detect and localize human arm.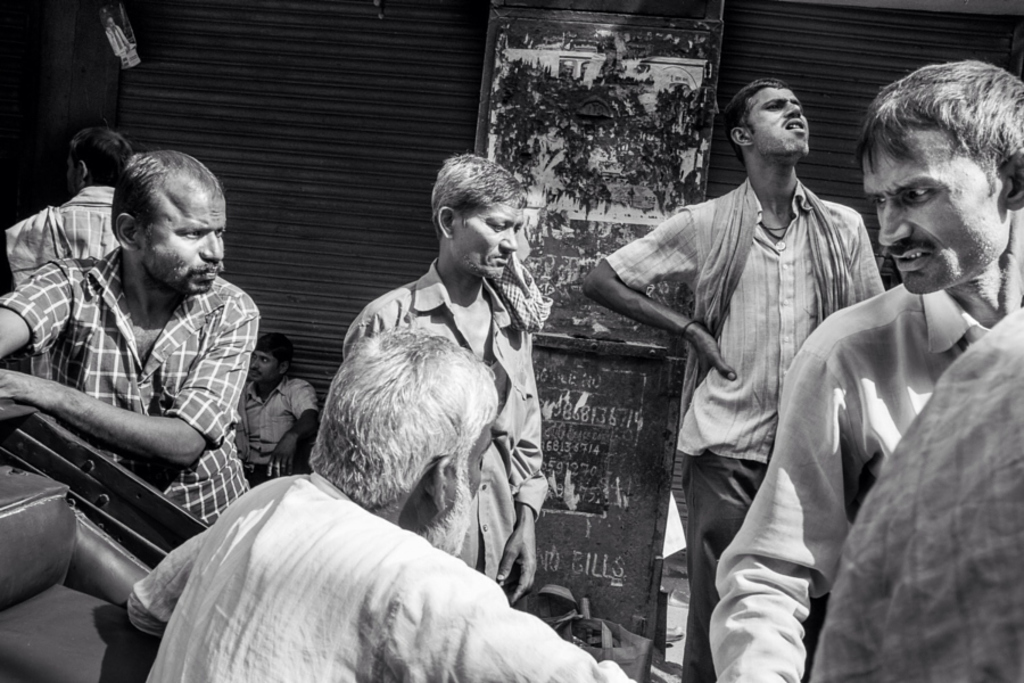
Localized at 267:372:314:476.
